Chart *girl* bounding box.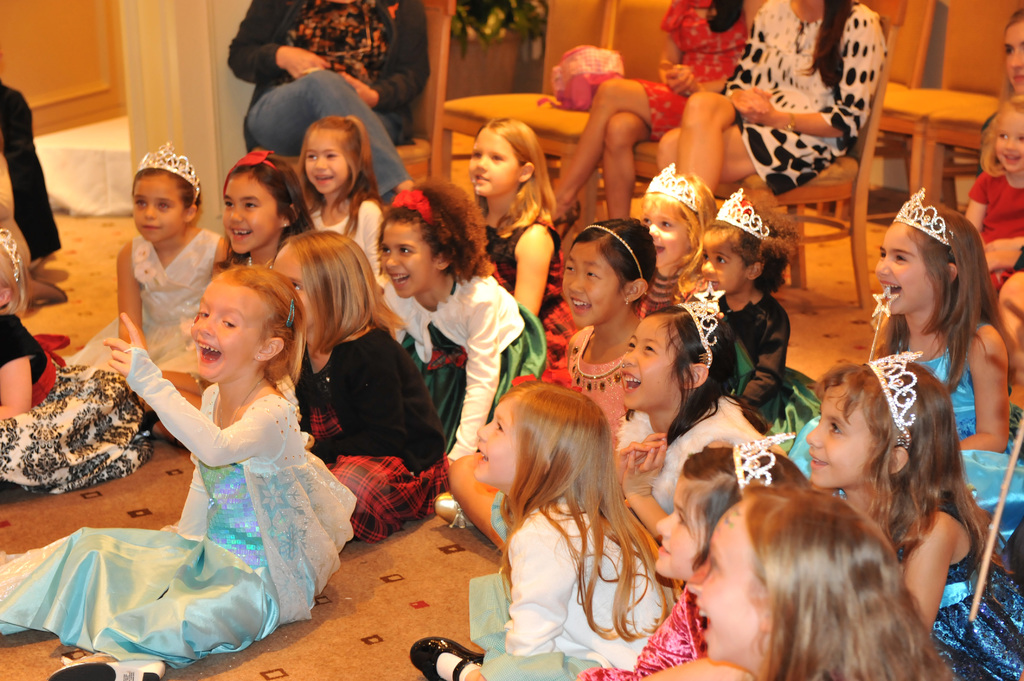
Charted: rect(463, 110, 589, 396).
